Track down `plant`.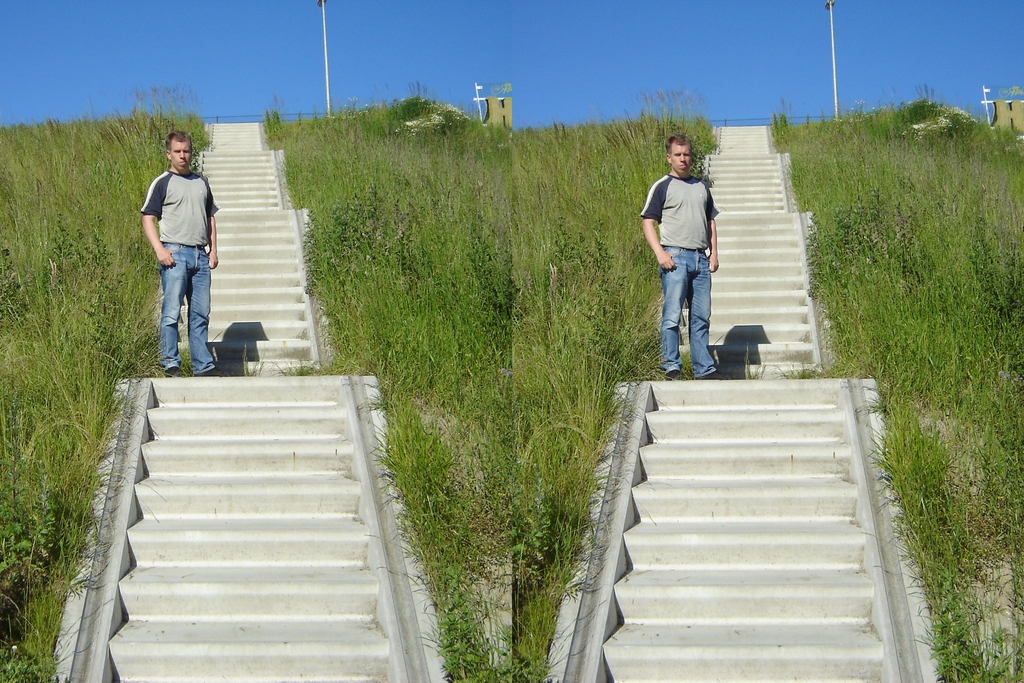
Tracked to box(762, 112, 1023, 682).
